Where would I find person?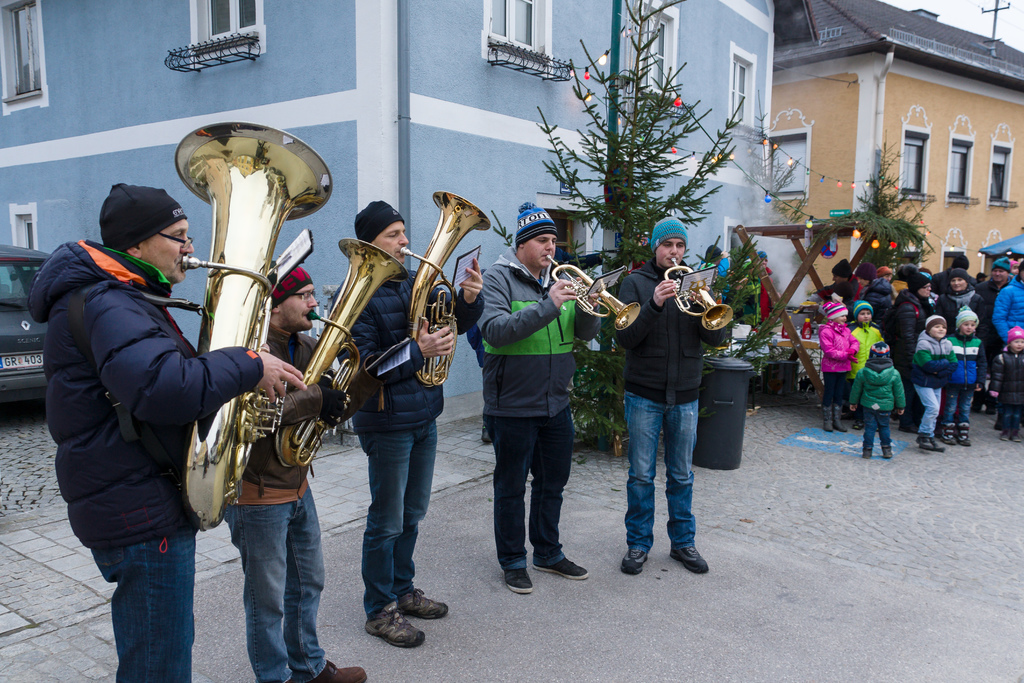
At [467,325,492,445].
